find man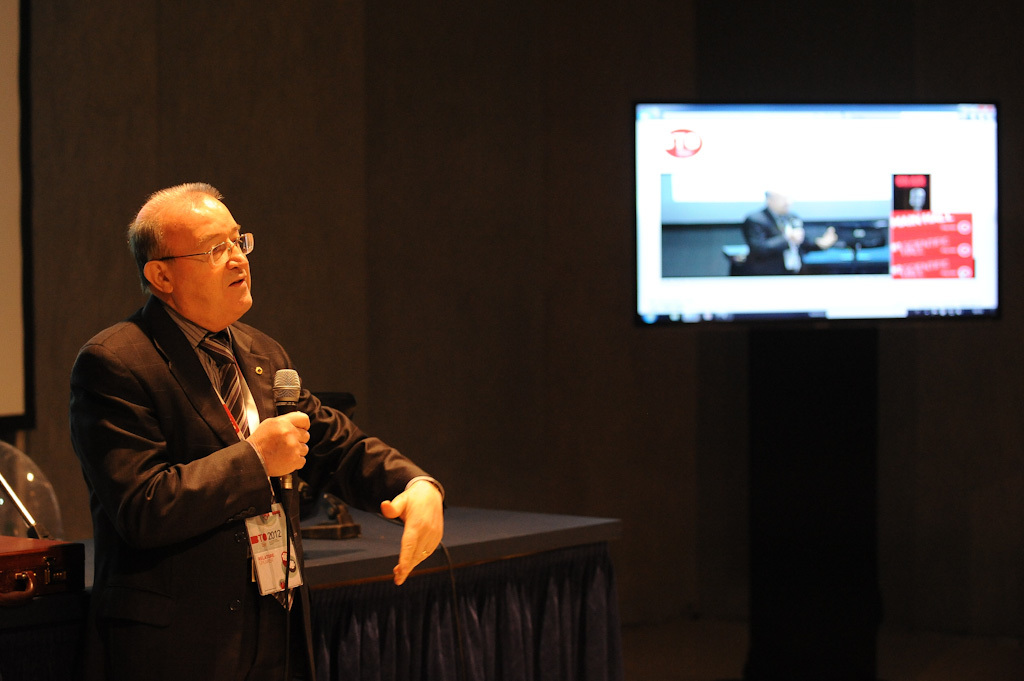
(743, 180, 837, 276)
